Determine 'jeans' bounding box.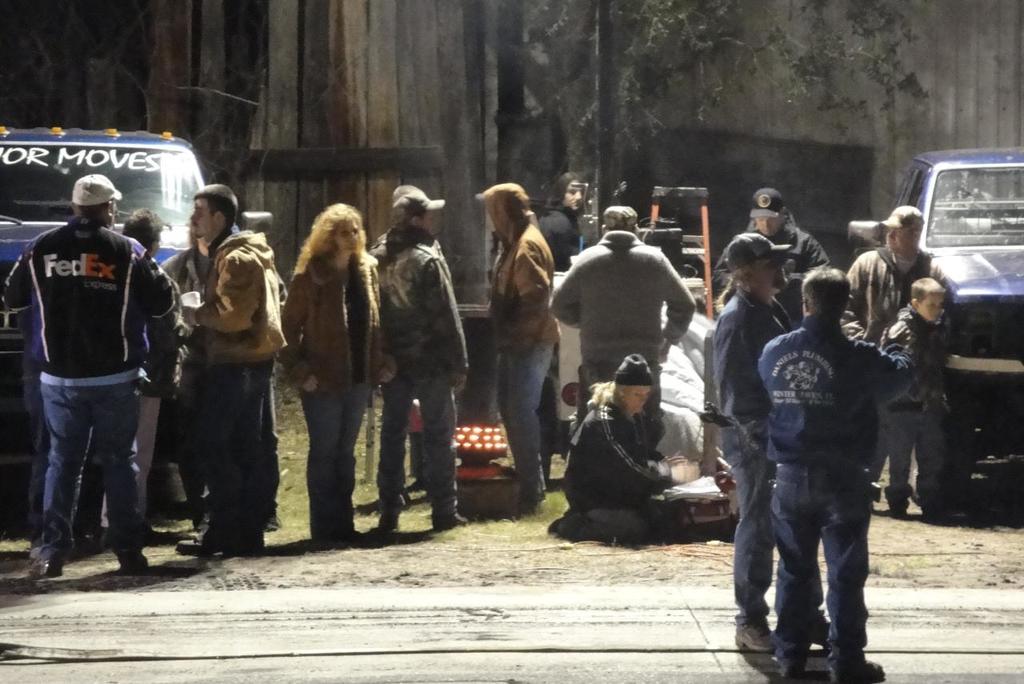
Determined: [206,359,282,527].
